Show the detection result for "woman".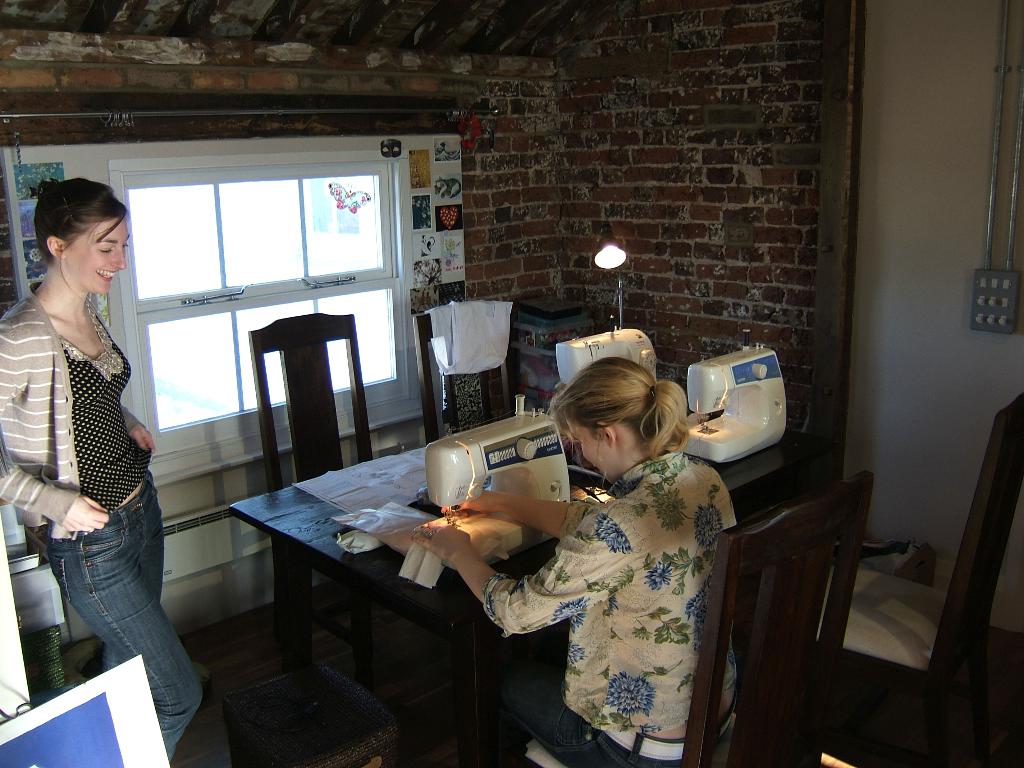
(406,351,738,767).
